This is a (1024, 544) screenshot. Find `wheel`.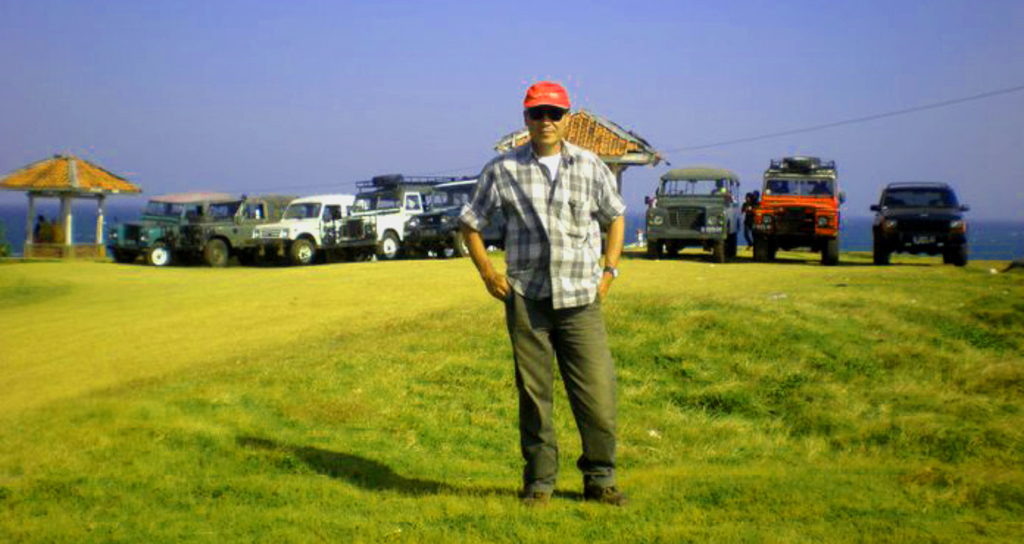
Bounding box: 288/237/316/263.
